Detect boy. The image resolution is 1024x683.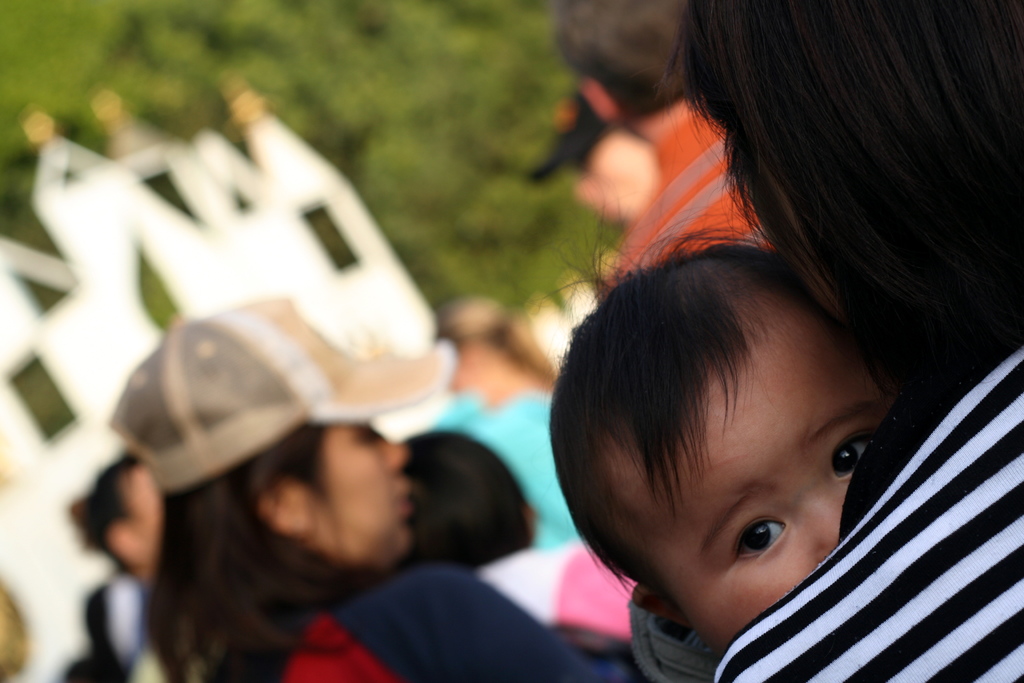
547 235 922 682.
